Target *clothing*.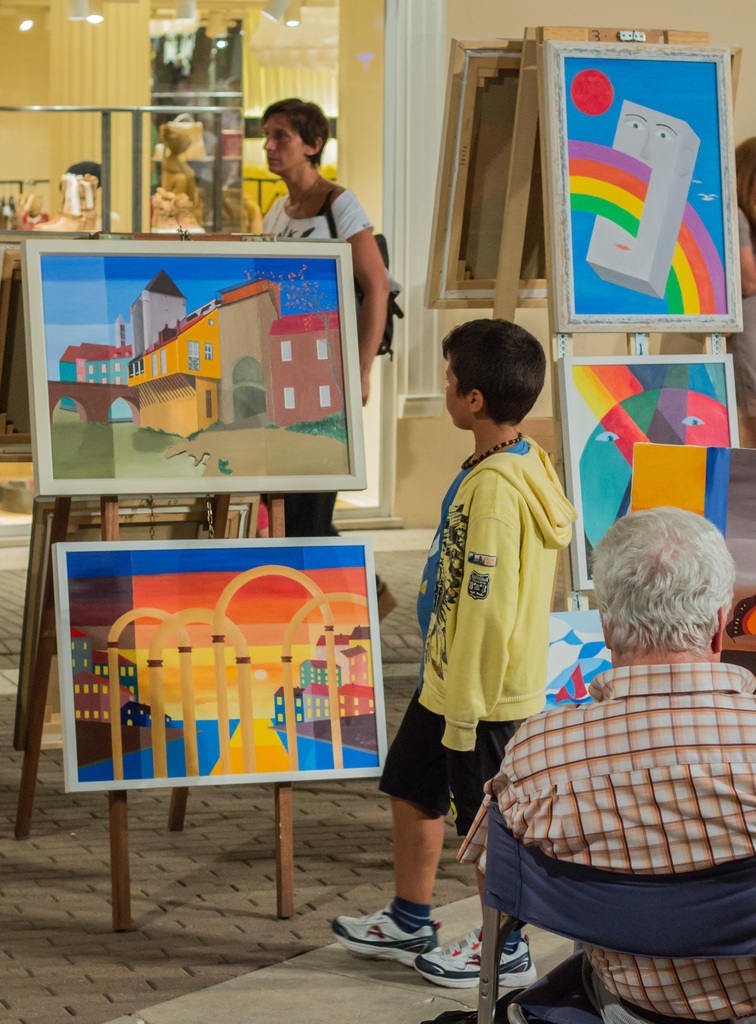
Target region: locate(256, 186, 373, 541).
